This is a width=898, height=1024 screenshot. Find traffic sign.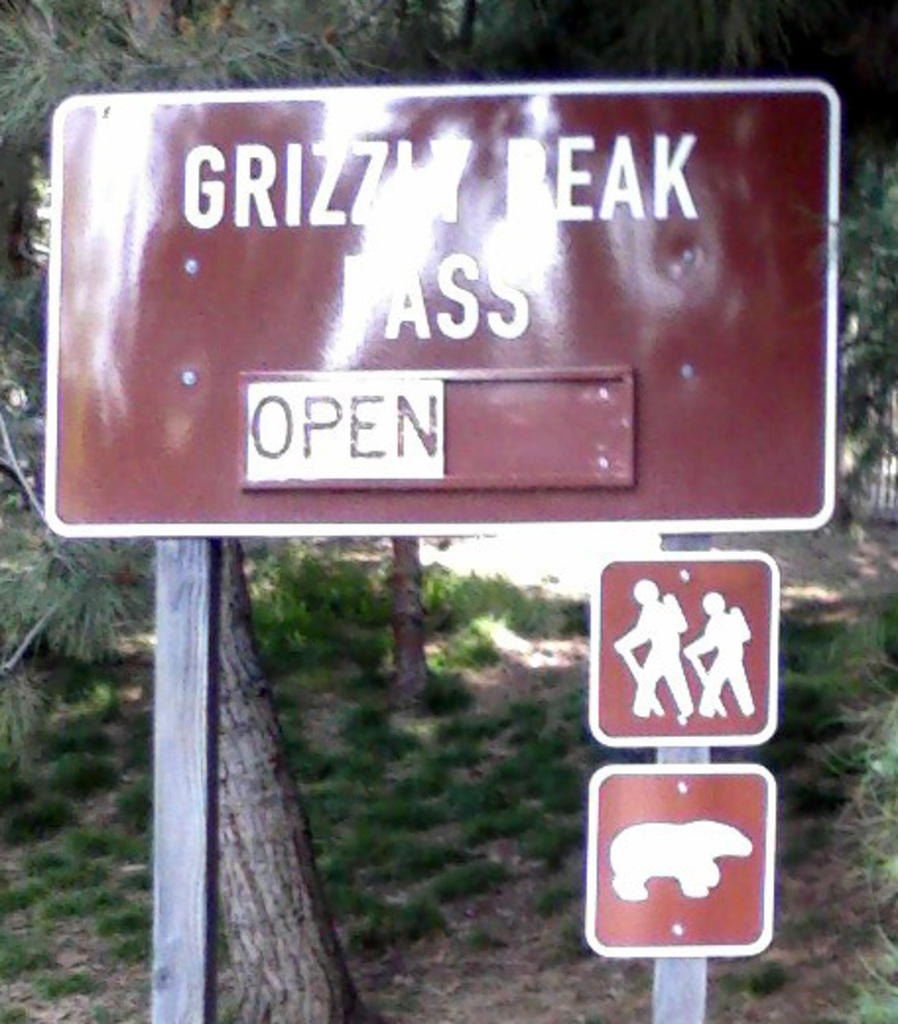
Bounding box: pyautogui.locateOnScreen(55, 65, 837, 551).
